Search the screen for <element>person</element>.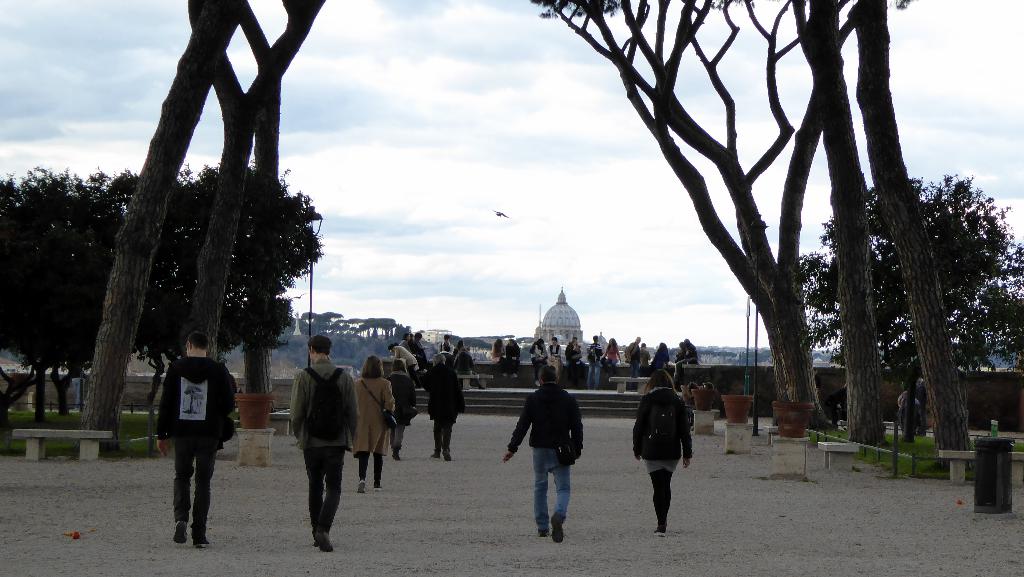
Found at [638,342,650,369].
